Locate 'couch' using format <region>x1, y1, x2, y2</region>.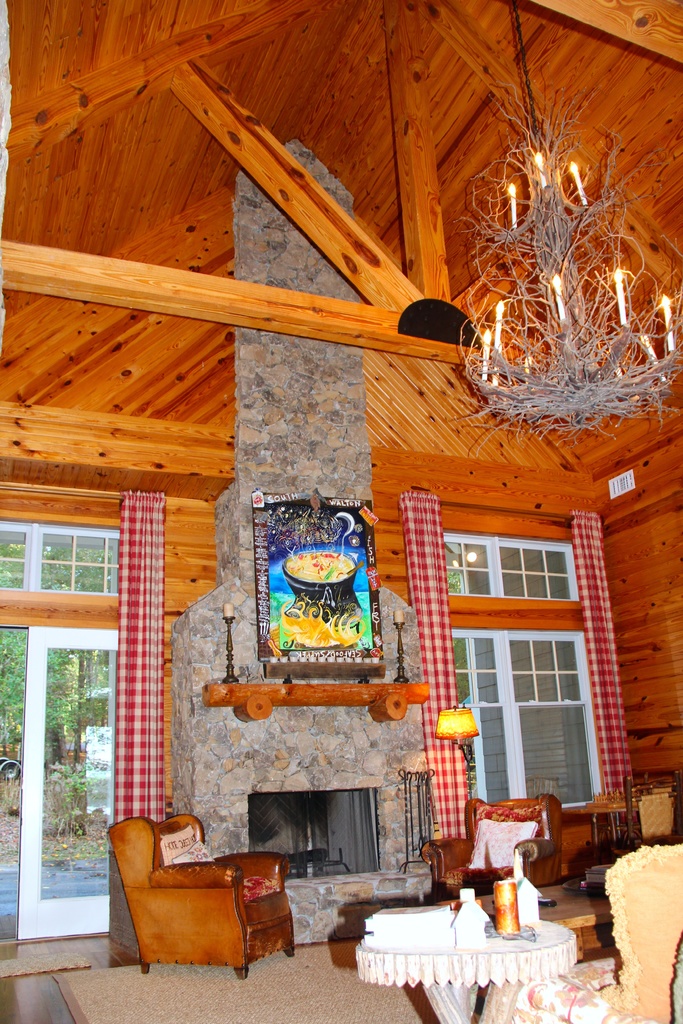
<region>123, 838, 306, 977</region>.
